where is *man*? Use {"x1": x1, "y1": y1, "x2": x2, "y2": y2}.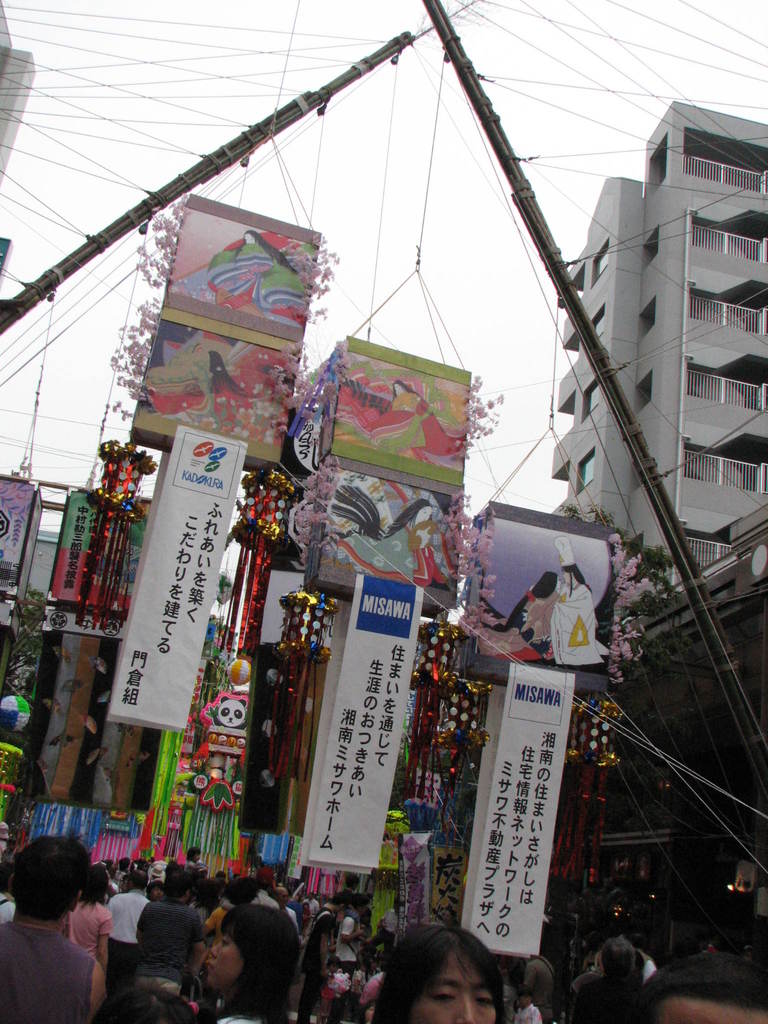
{"x1": 106, "y1": 869, "x2": 151, "y2": 1014}.
